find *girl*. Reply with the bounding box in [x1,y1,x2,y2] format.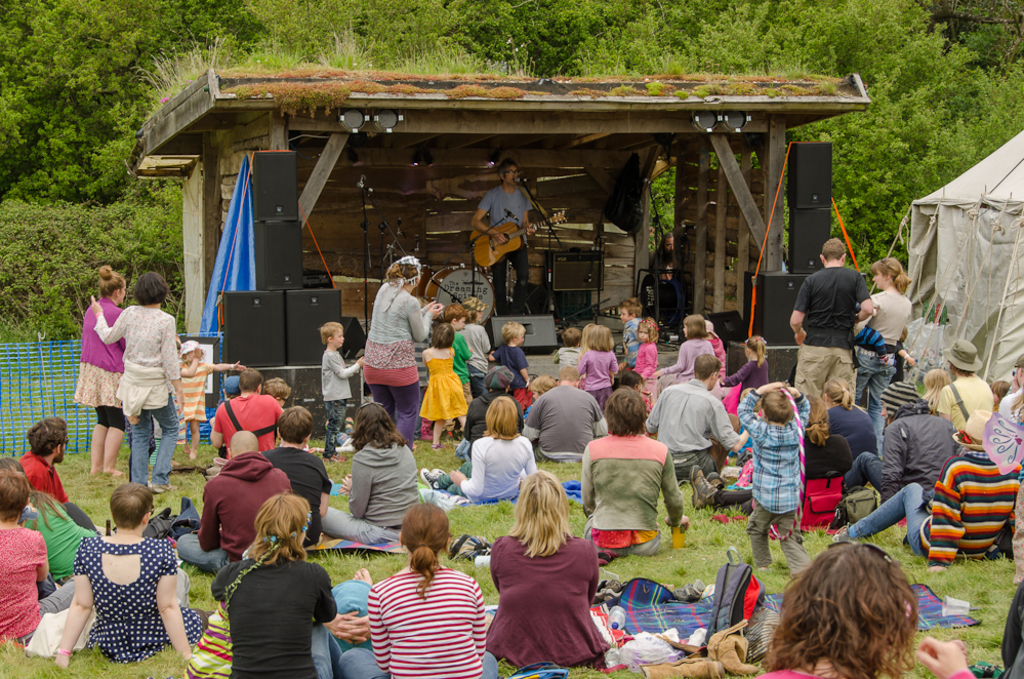
[416,320,468,451].
